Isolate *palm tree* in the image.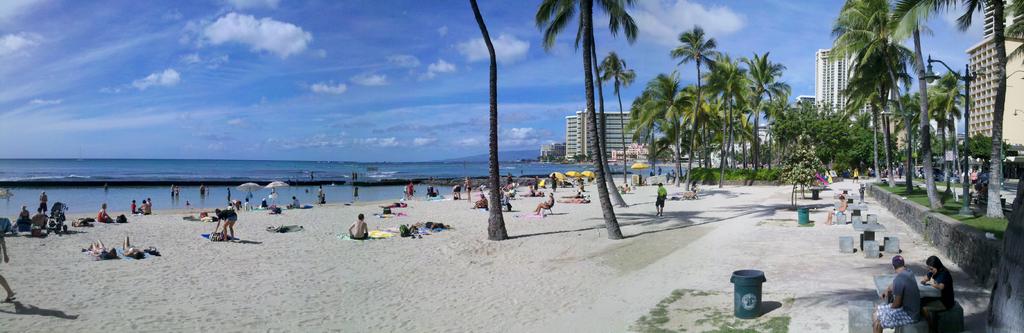
Isolated region: {"left": 629, "top": 56, "right": 797, "bottom": 181}.
